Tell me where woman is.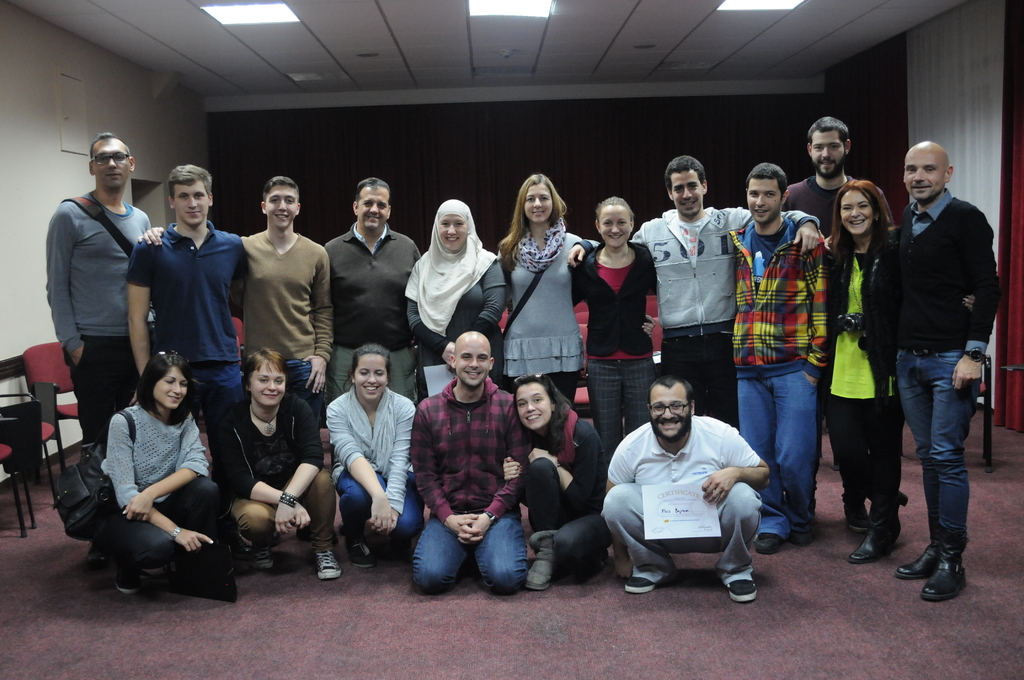
woman is at locate(402, 200, 500, 370).
